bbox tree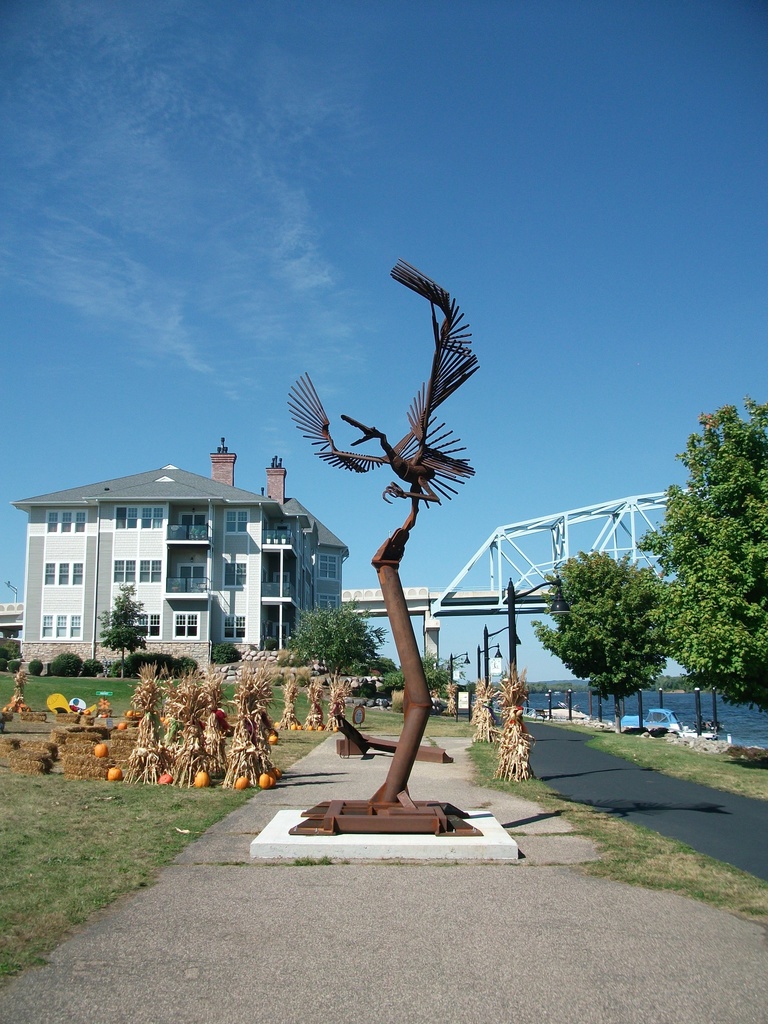
381/643/457/700
